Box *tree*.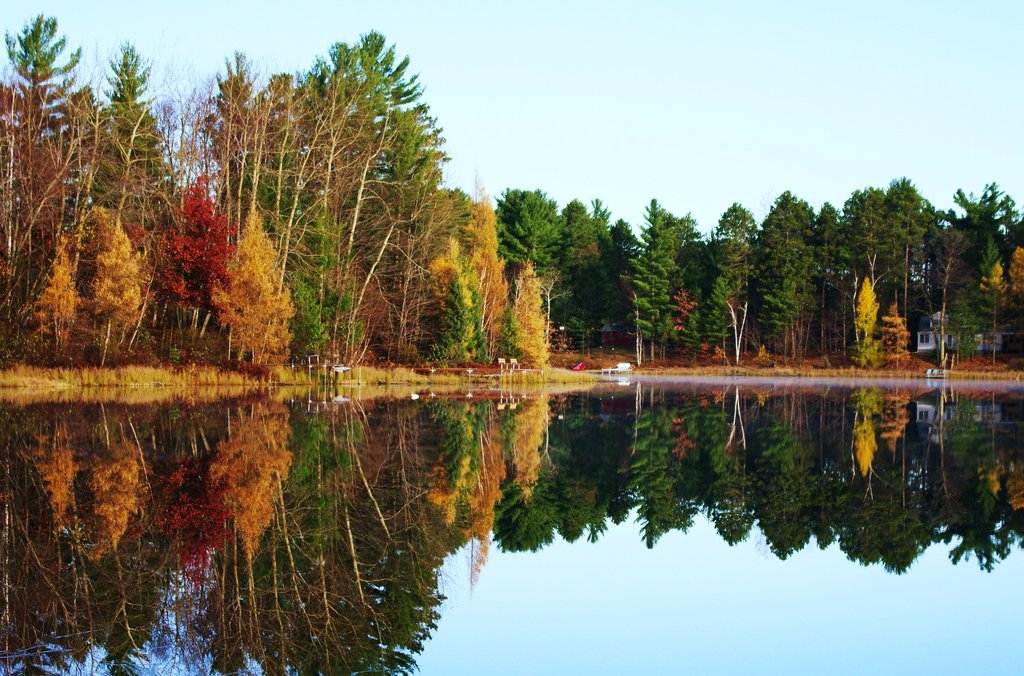
{"x1": 509, "y1": 262, "x2": 548, "y2": 360}.
